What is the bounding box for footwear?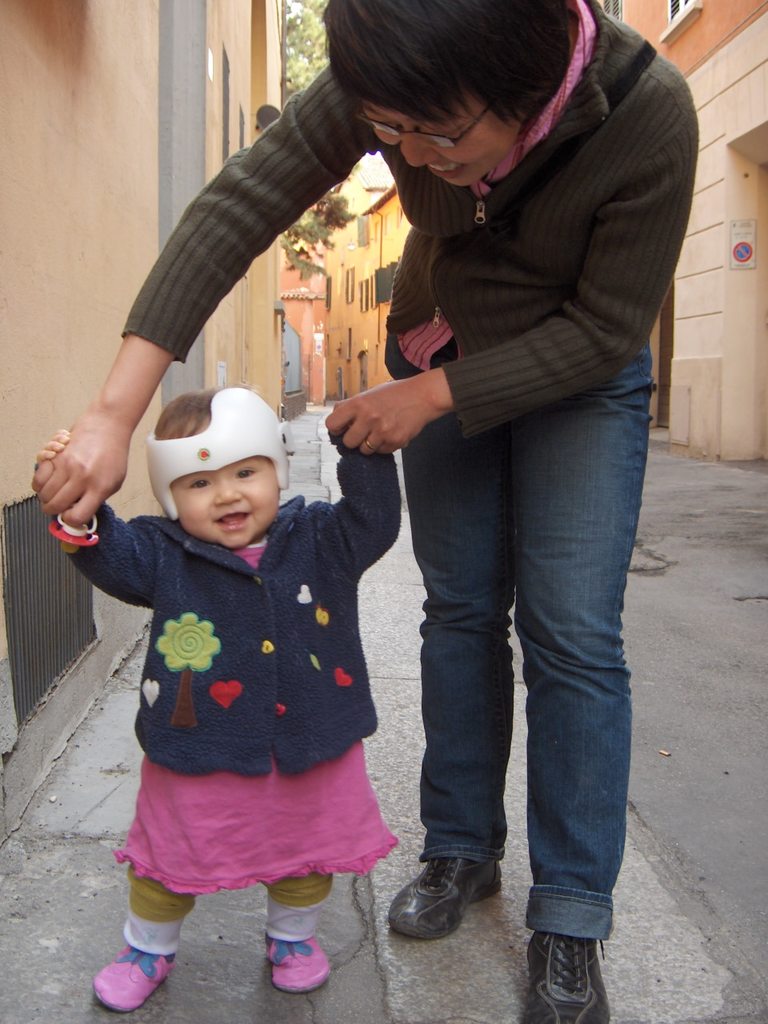
(x1=529, y1=921, x2=618, y2=1019).
